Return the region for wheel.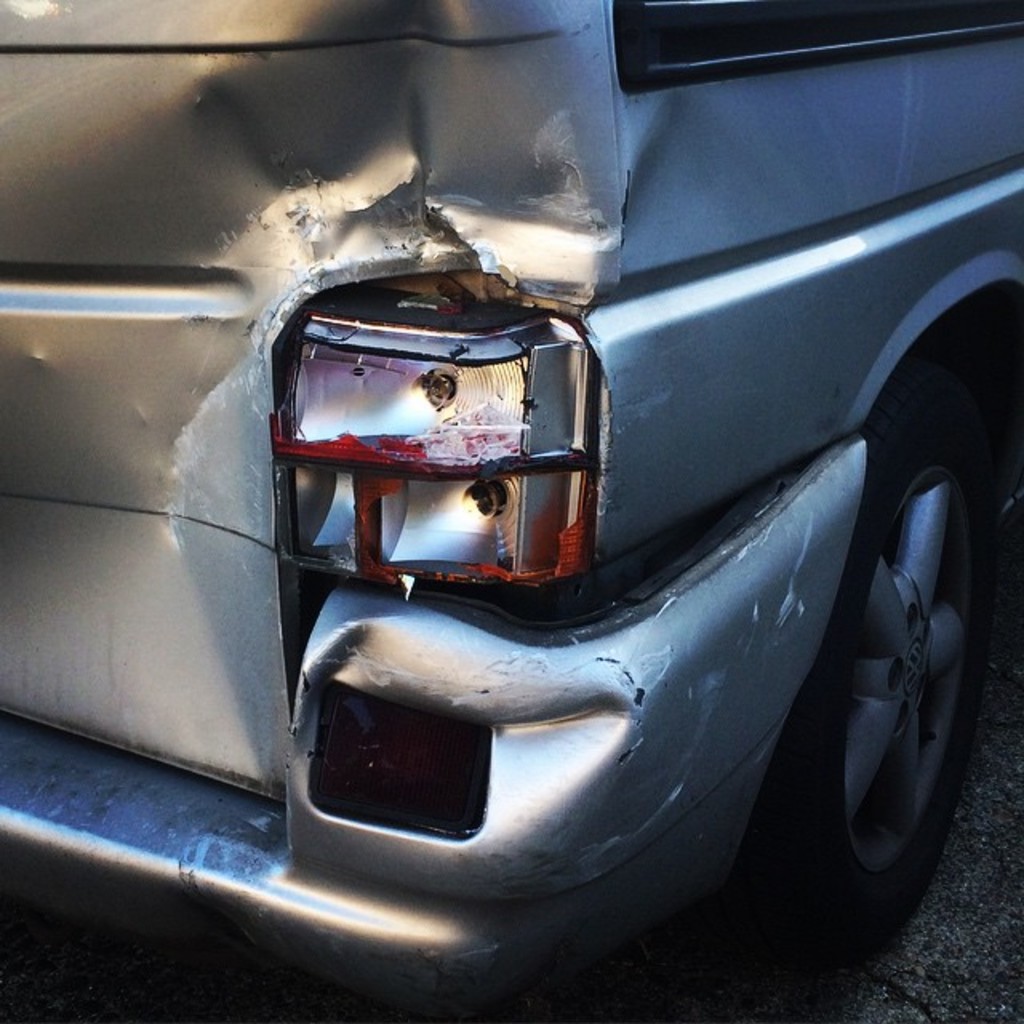
[744, 339, 1005, 931].
